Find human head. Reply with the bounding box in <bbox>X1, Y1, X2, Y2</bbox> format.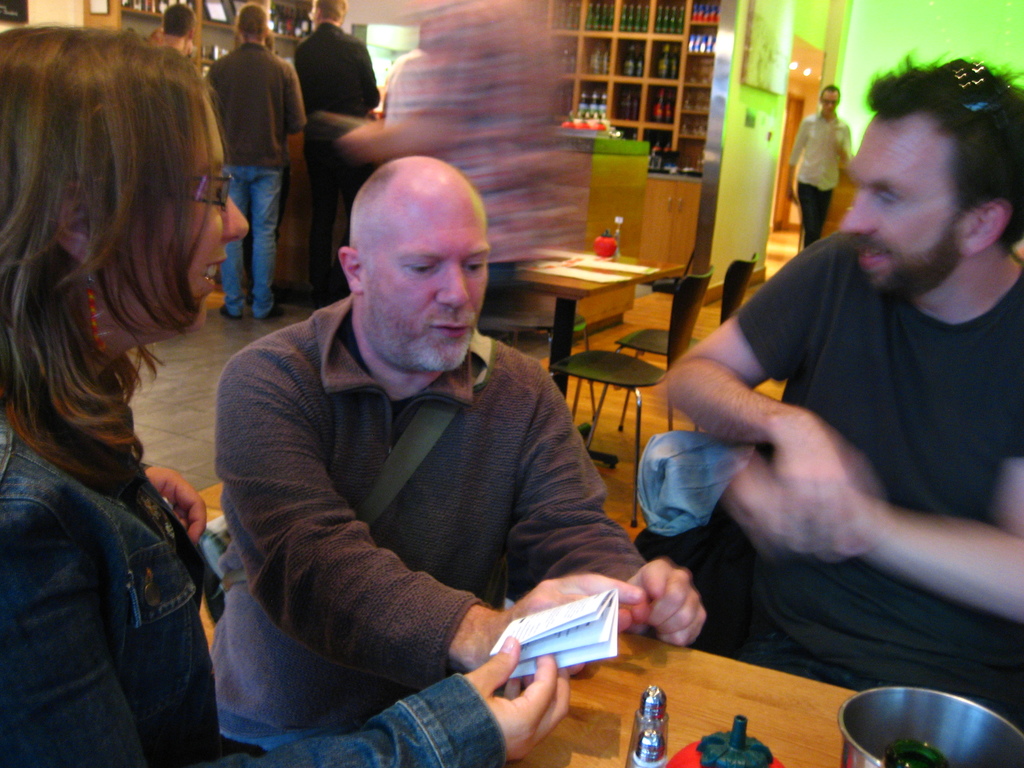
<bbox>820, 85, 840, 117</bbox>.
